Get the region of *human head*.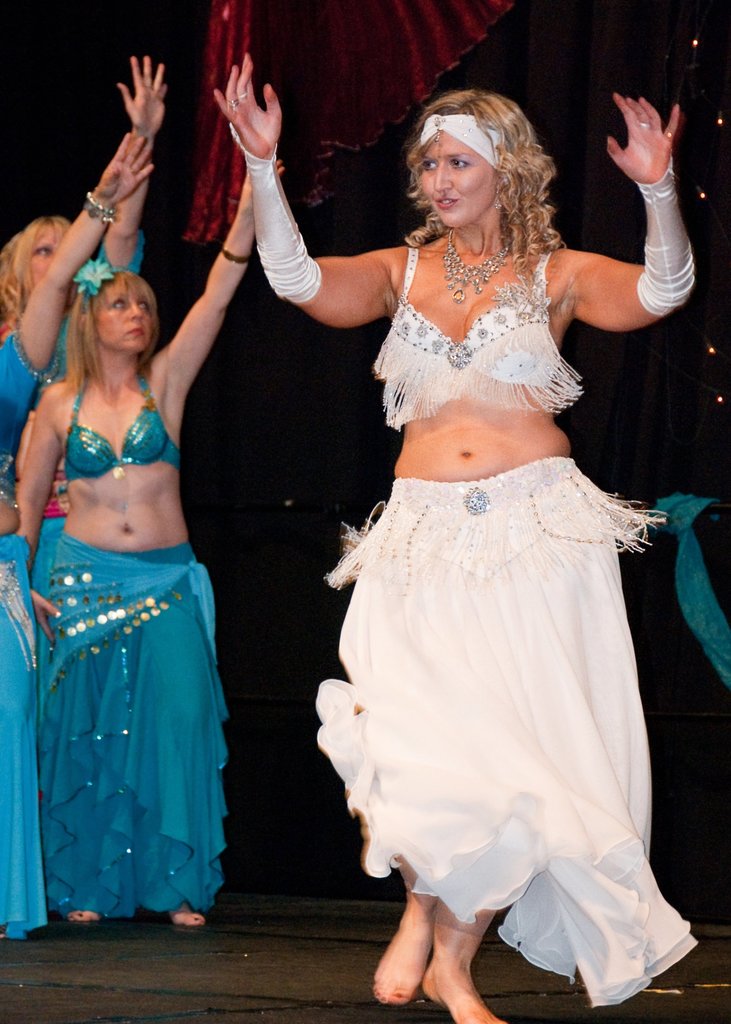
box(392, 83, 554, 225).
